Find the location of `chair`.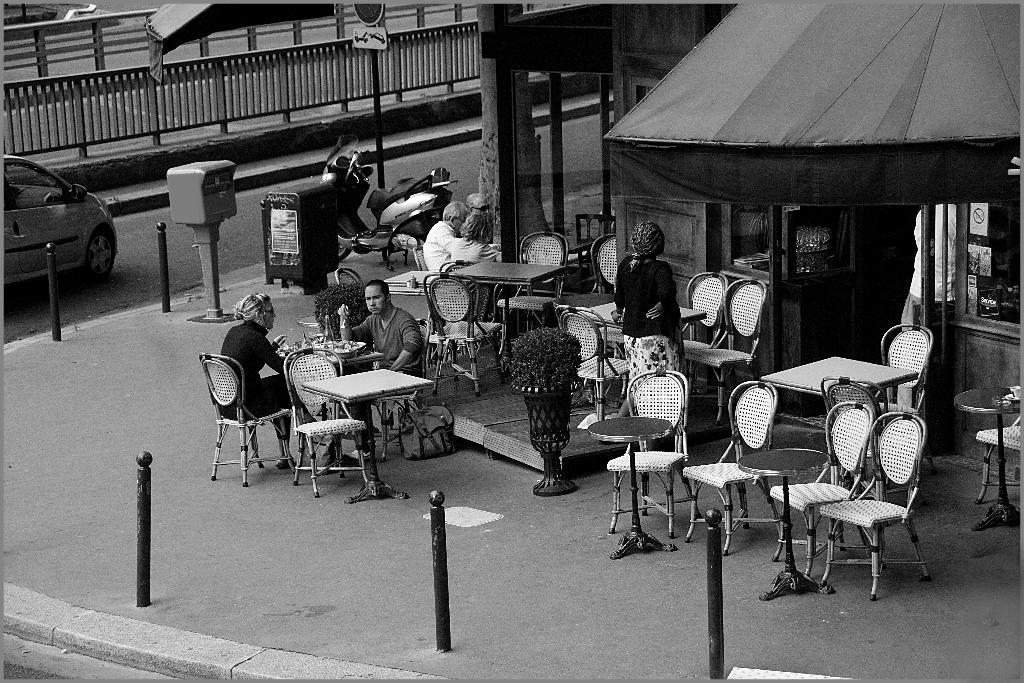
Location: region(600, 370, 700, 540).
